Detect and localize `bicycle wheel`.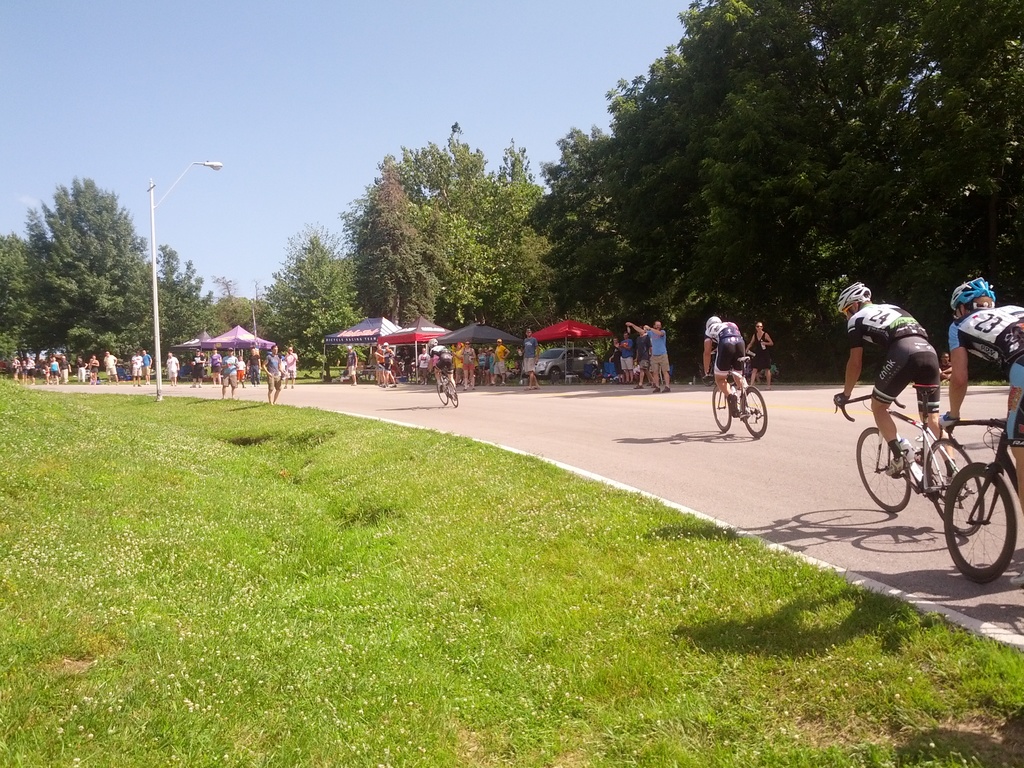
Localized at detection(951, 467, 1009, 580).
